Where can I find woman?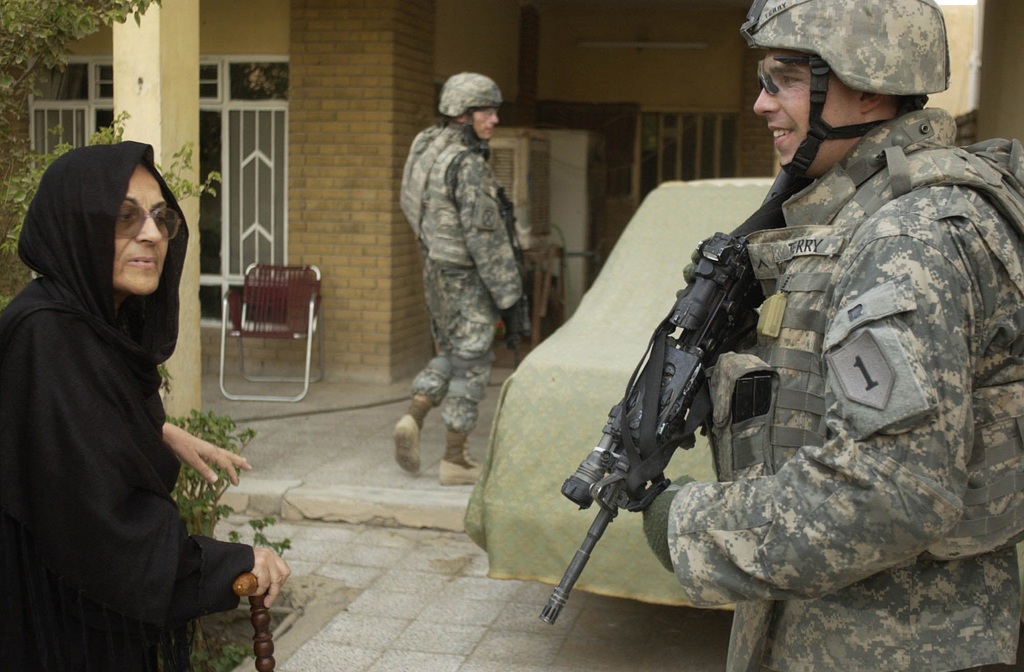
You can find it at 12 120 233 665.
